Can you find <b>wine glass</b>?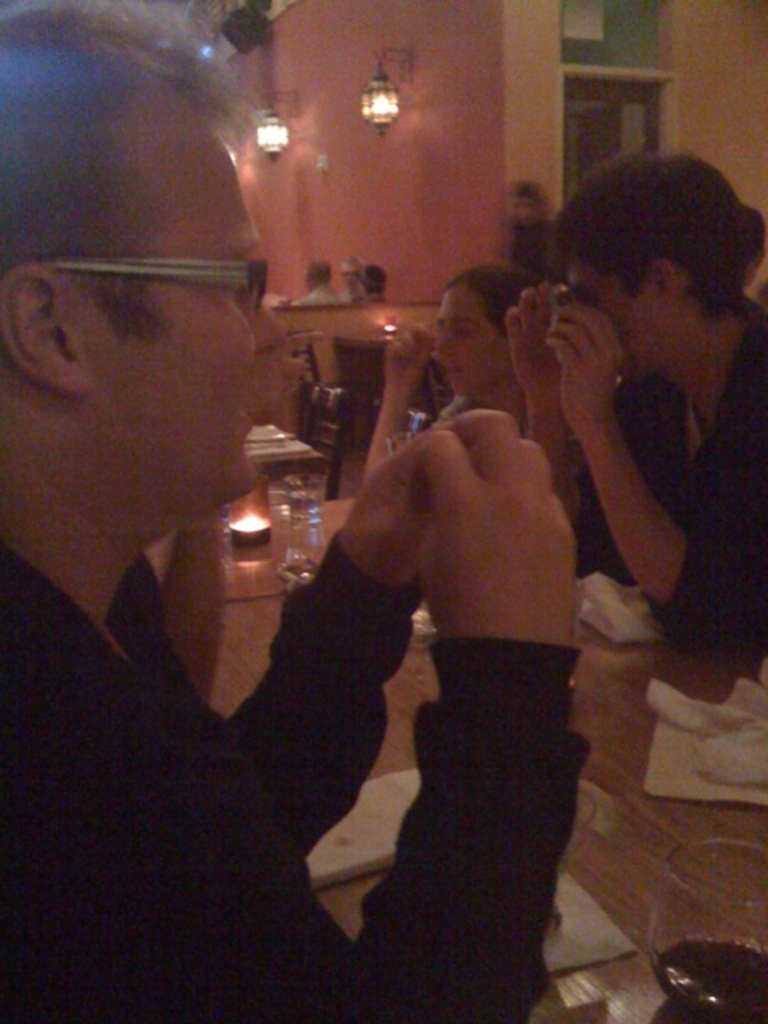
Yes, bounding box: 651:843:766:1022.
